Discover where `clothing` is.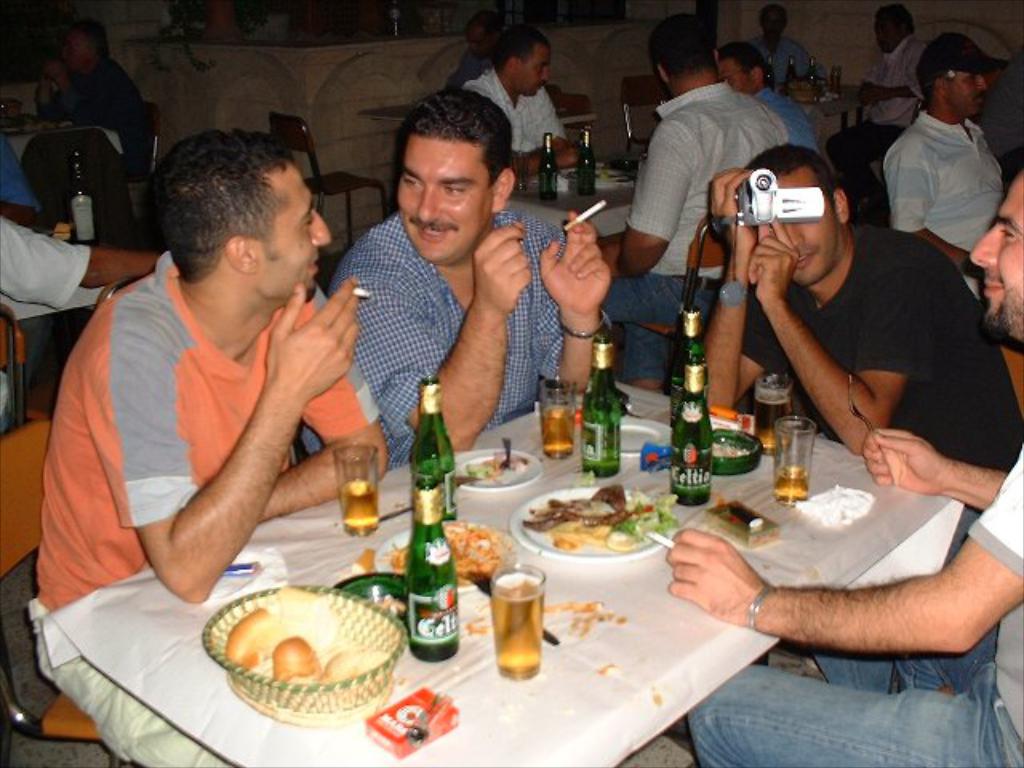
Discovered at crop(686, 405, 1022, 766).
